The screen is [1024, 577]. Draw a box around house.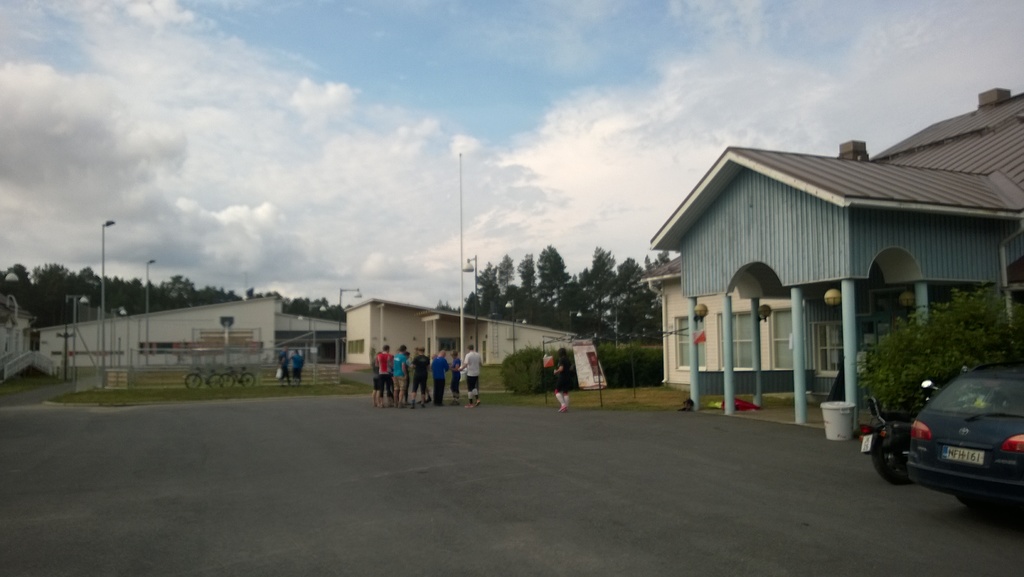
{"x1": 661, "y1": 114, "x2": 1012, "y2": 424}.
